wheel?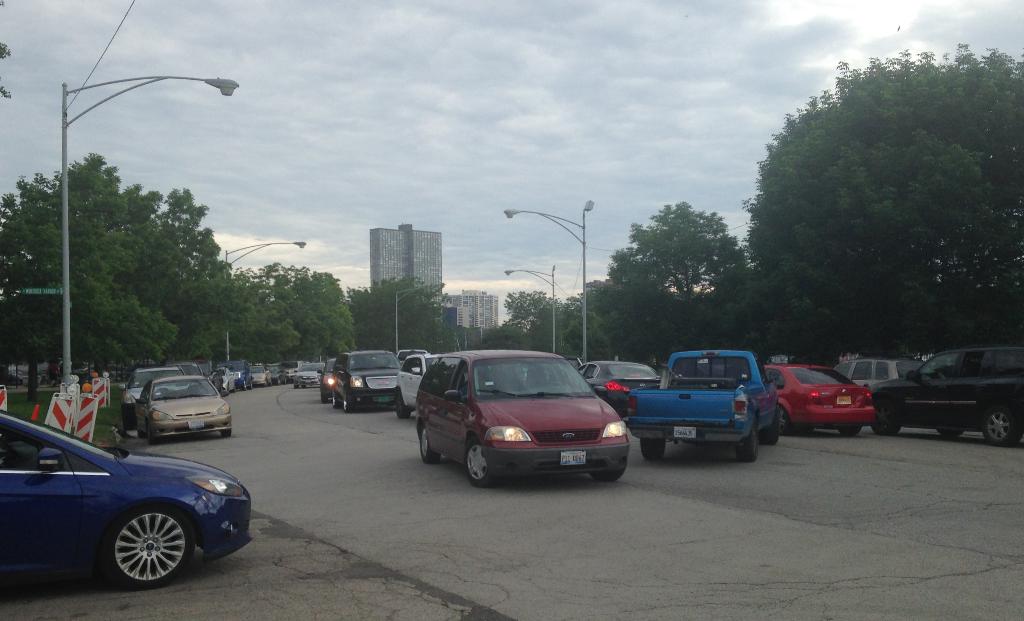
bbox=(763, 408, 782, 447)
